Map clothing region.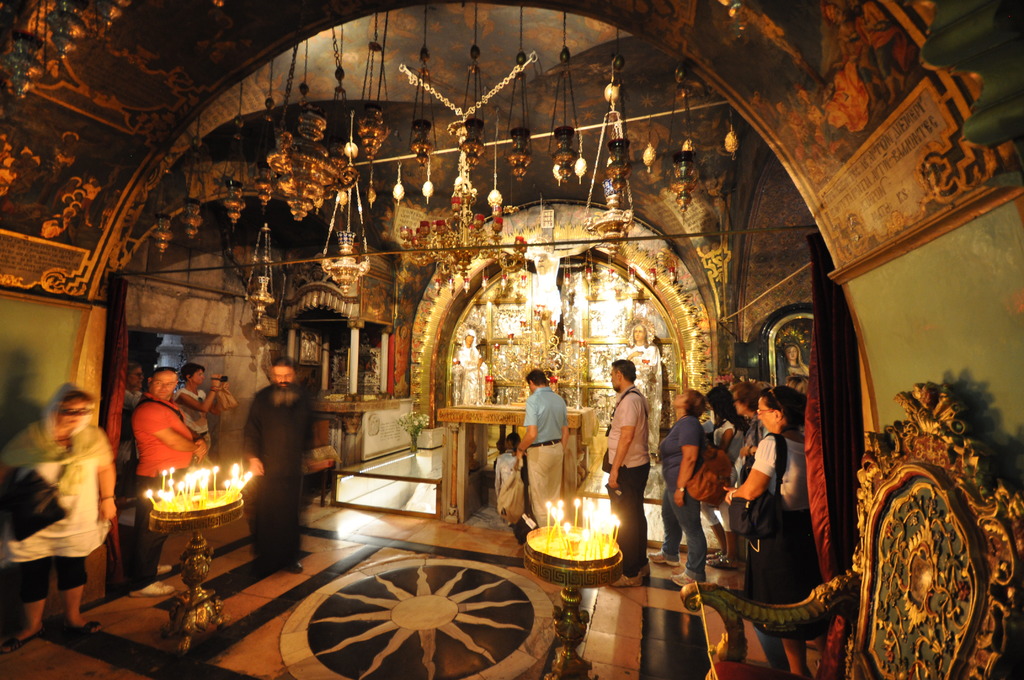
Mapped to {"left": 528, "top": 287, "right": 563, "bottom": 325}.
